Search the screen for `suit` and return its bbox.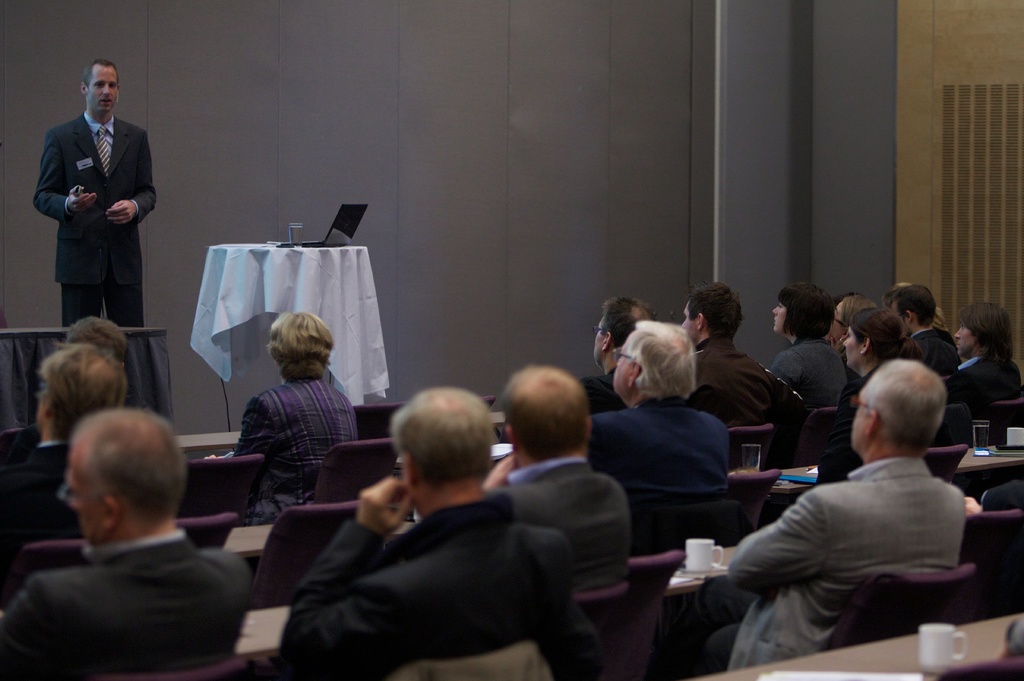
Found: (0, 534, 254, 680).
